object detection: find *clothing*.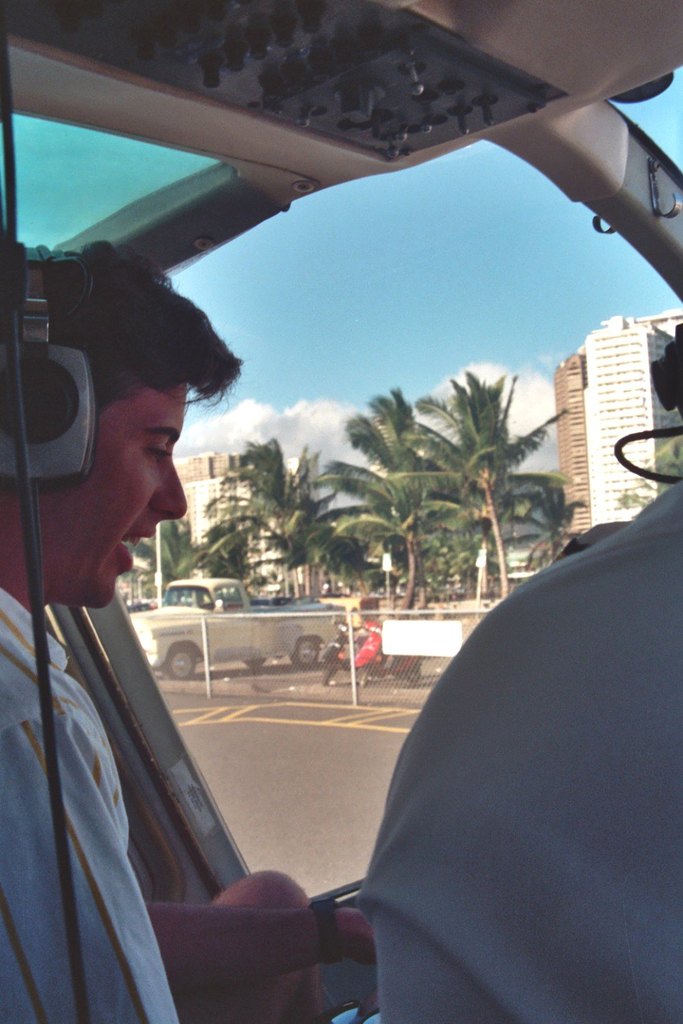
(left=354, top=453, right=682, bottom=1023).
